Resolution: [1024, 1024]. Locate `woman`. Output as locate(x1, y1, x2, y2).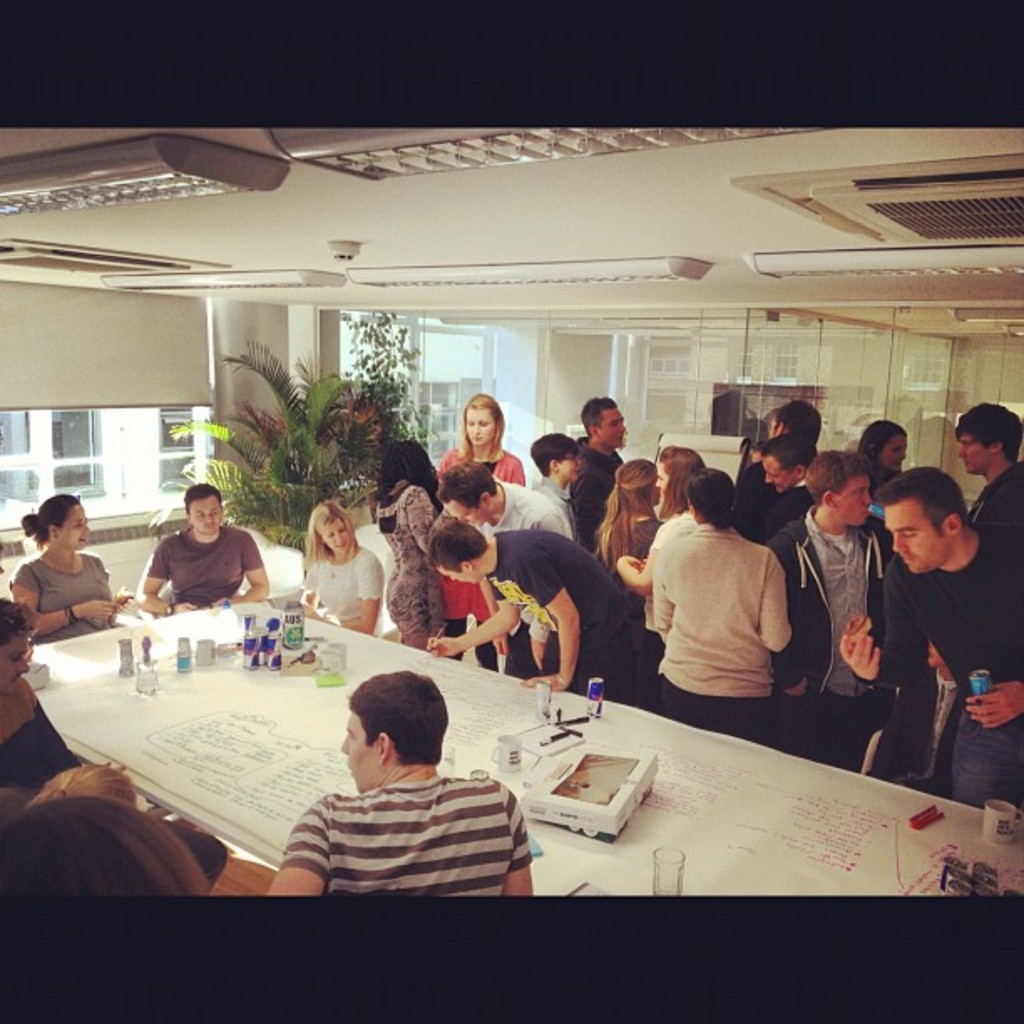
locate(375, 438, 437, 644).
